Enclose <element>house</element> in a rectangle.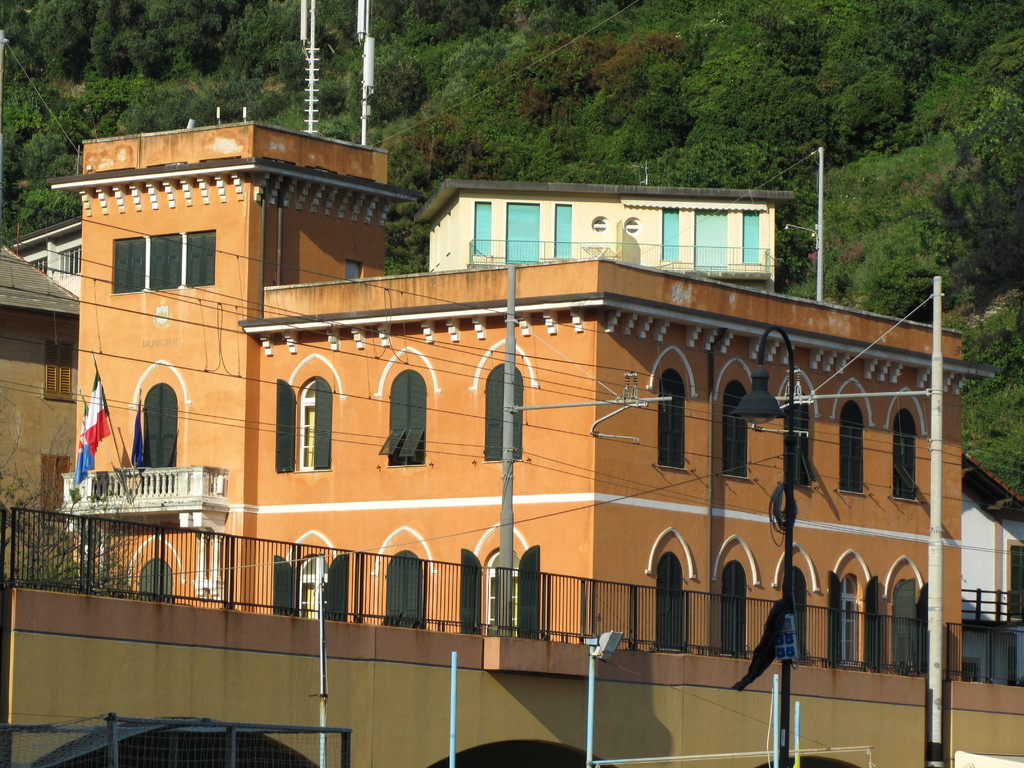
(left=0, top=239, right=79, bottom=594).
